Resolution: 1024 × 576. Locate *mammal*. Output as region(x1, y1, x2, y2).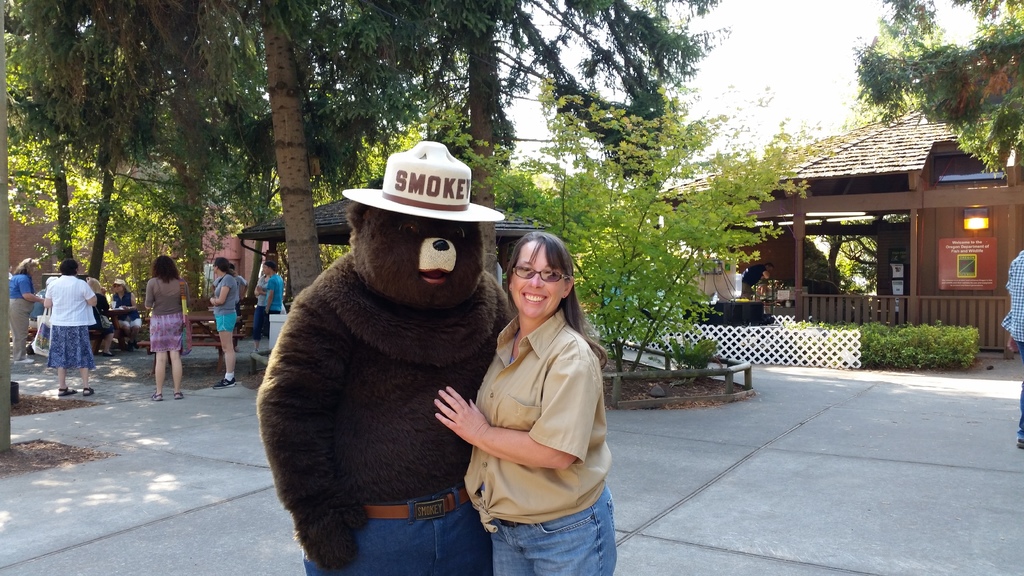
region(28, 268, 86, 392).
